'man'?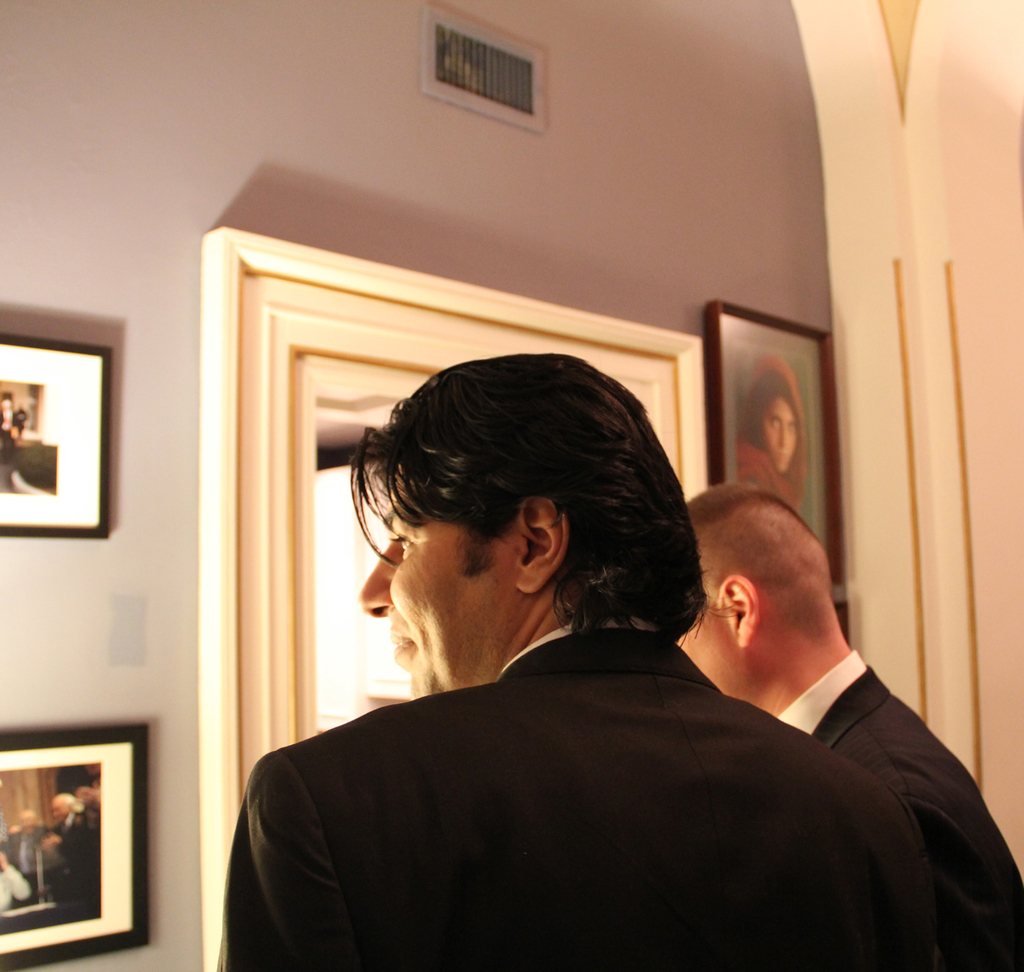
[left=221, top=350, right=935, bottom=970]
